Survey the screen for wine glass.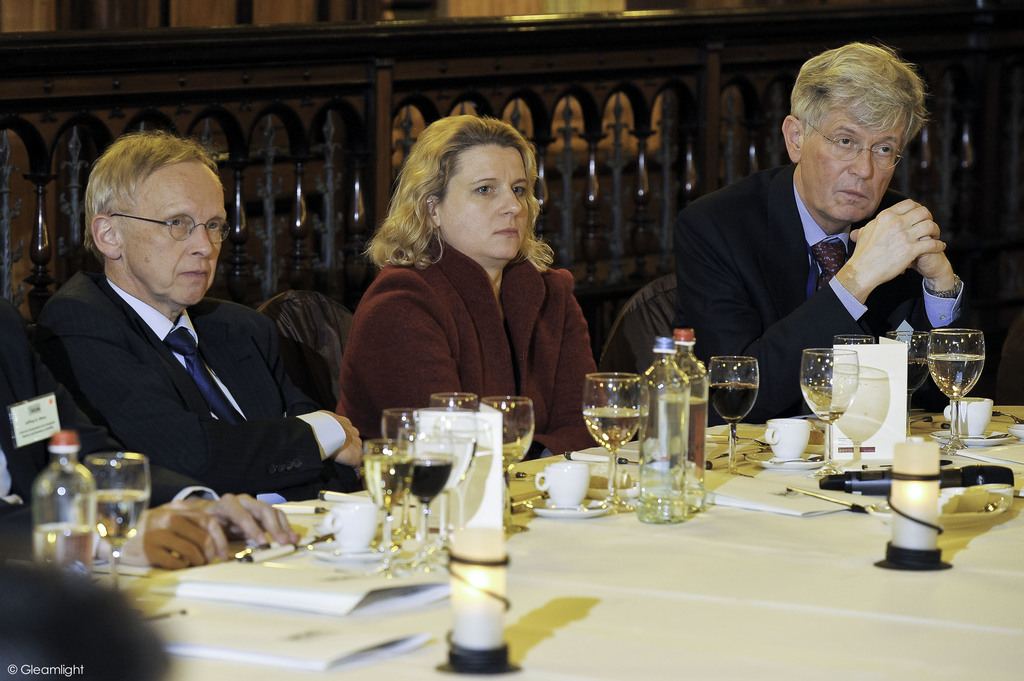
Survey found: (left=486, top=396, right=536, bottom=528).
